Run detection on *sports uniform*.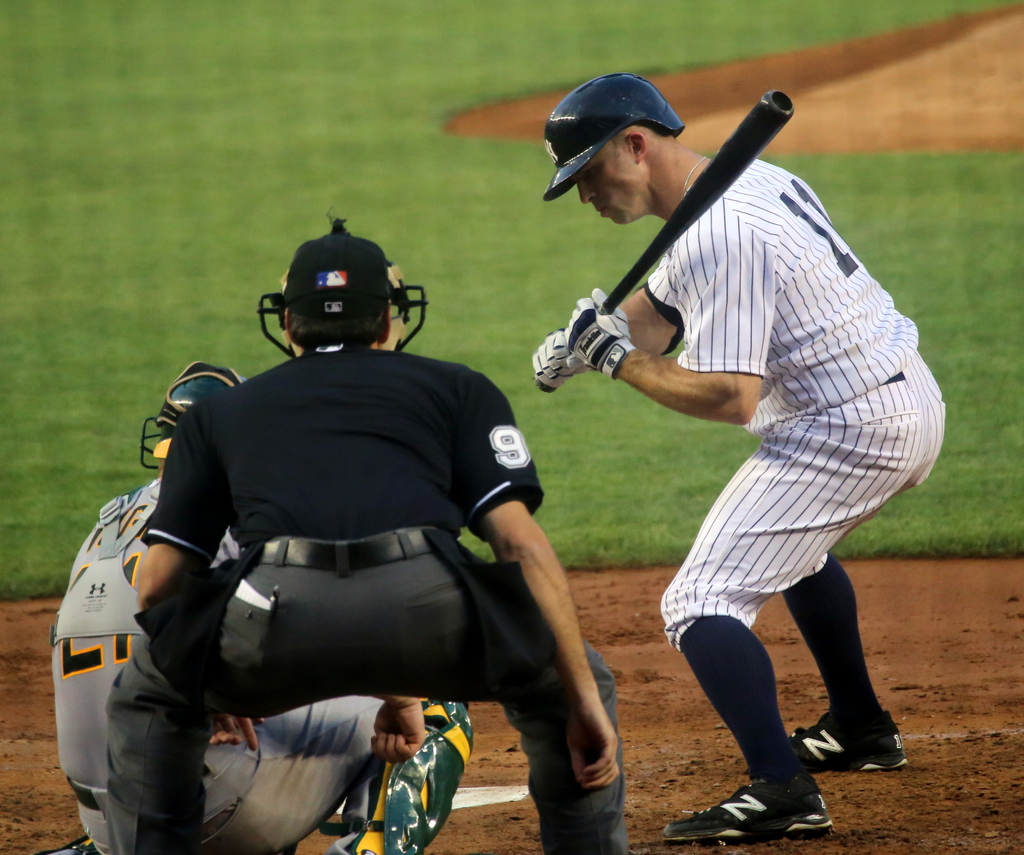
Result: x1=125, y1=214, x2=619, y2=854.
